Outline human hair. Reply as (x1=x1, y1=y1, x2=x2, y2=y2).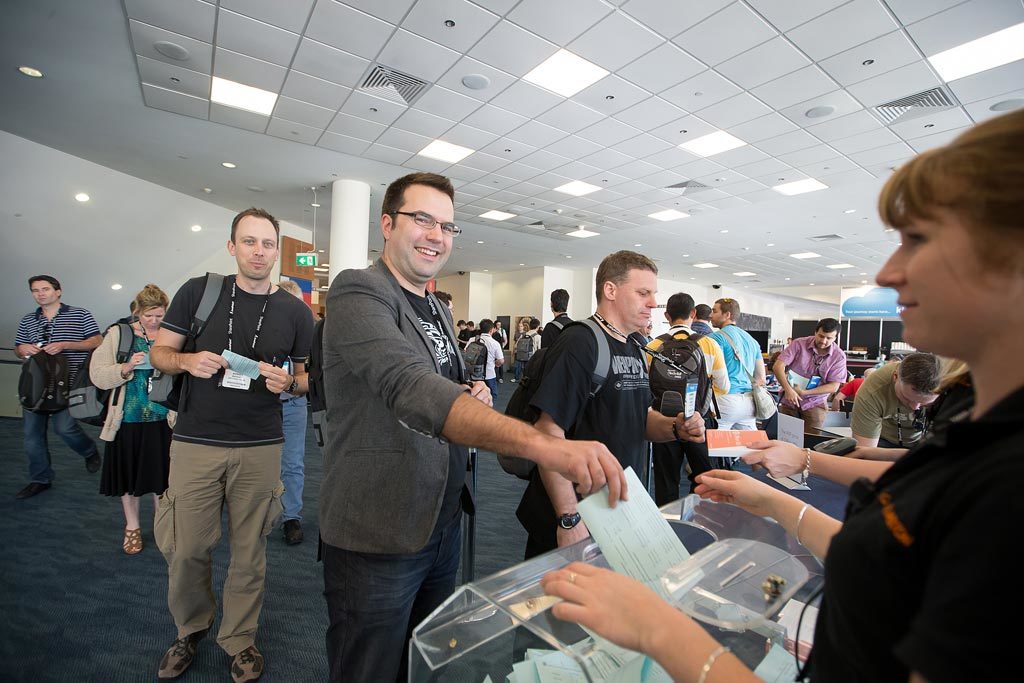
(x1=29, y1=273, x2=62, y2=301).
